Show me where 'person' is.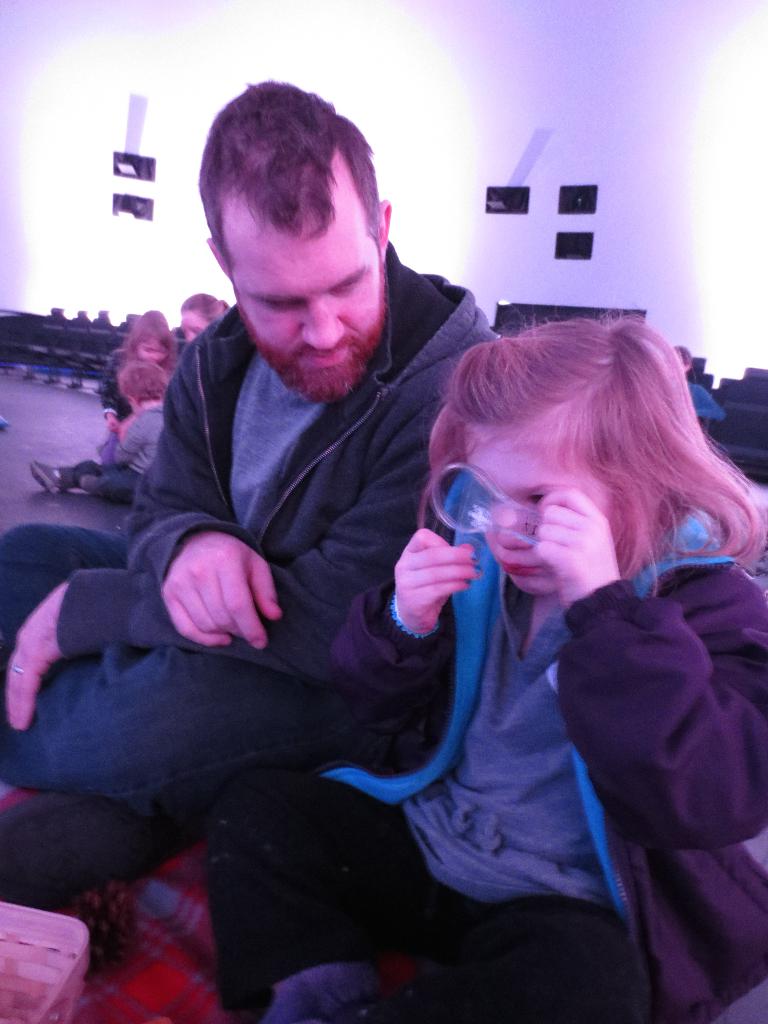
'person' is at 181:292:230:362.
